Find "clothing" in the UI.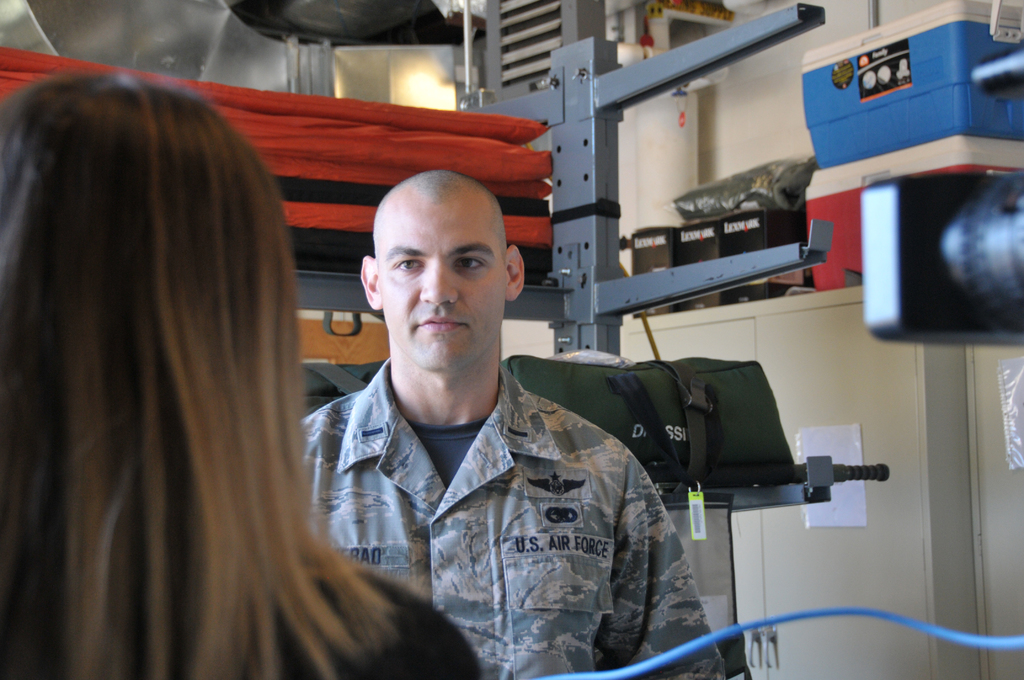
UI element at (278,571,483,679).
